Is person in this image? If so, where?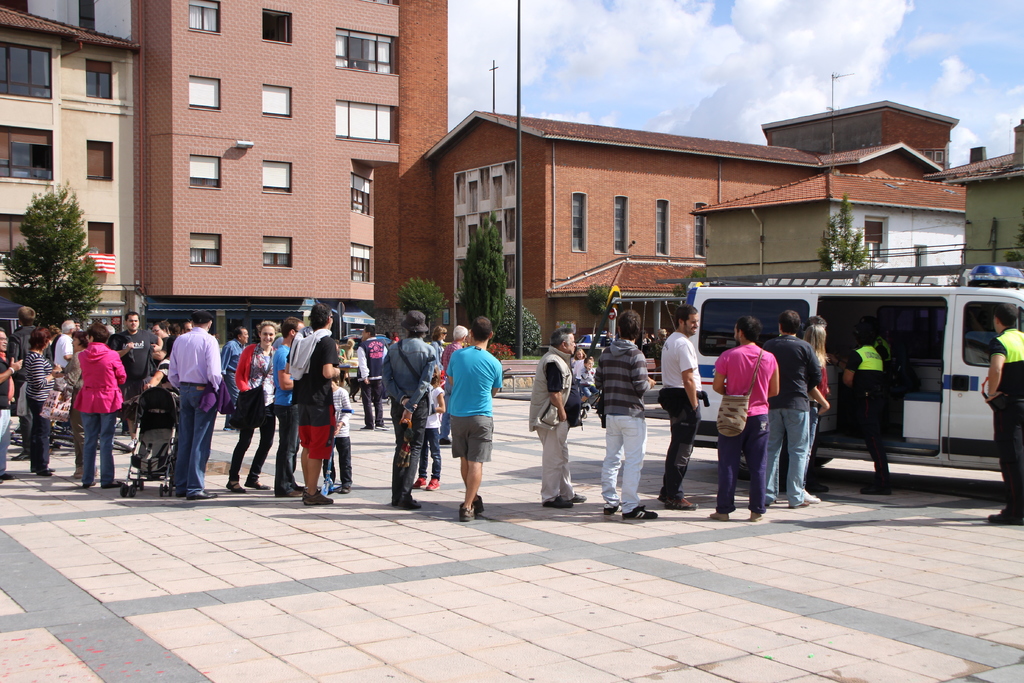
Yes, at (984, 298, 1023, 525).
